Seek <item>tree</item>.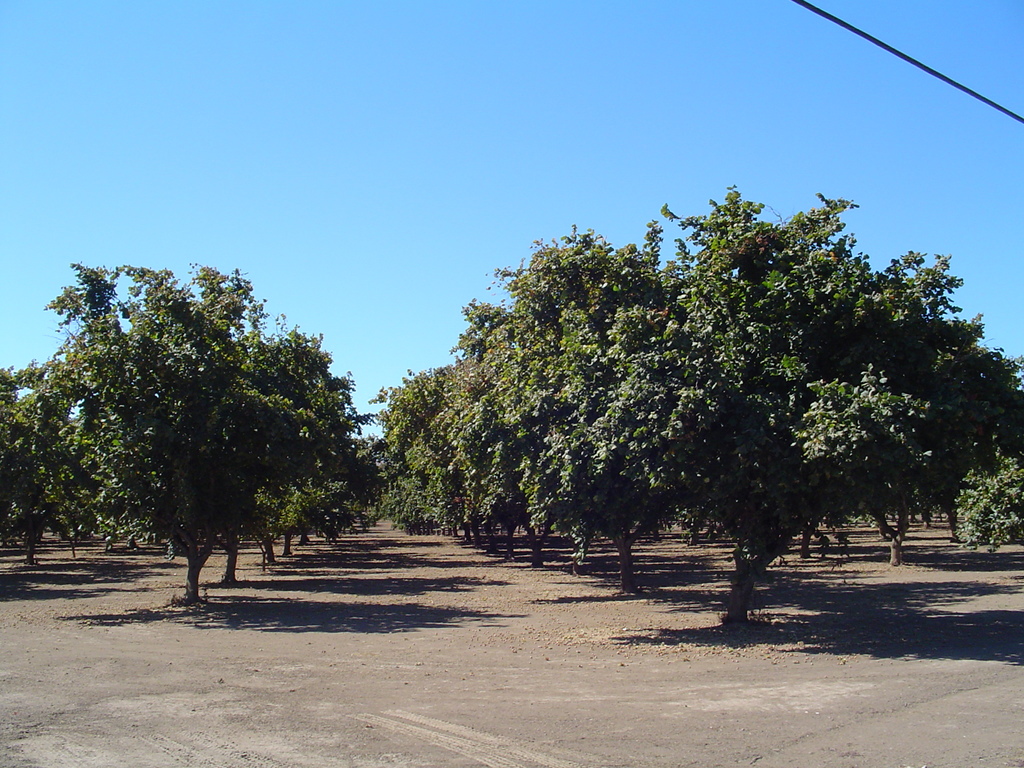
select_region(582, 180, 973, 615).
